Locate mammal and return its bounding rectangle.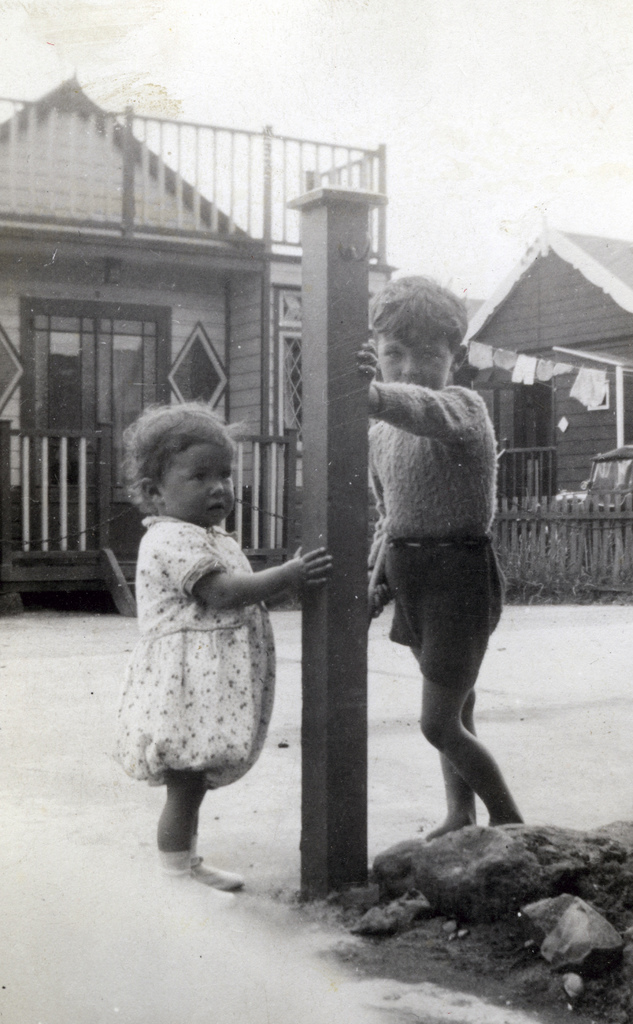
pyautogui.locateOnScreen(107, 399, 334, 905).
